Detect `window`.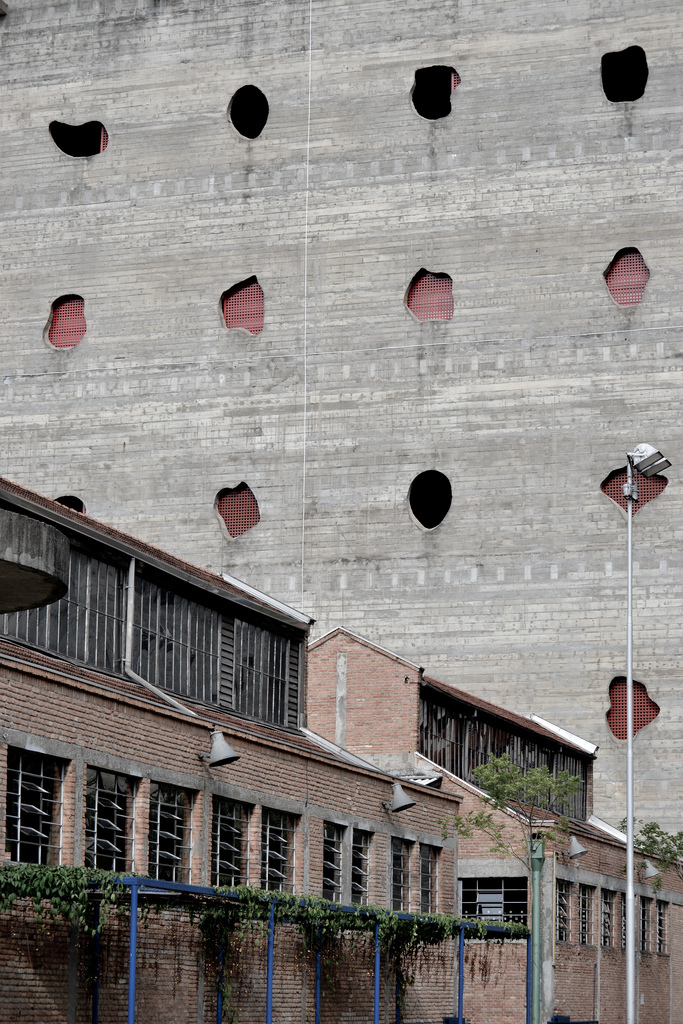
Detected at 5 746 65 860.
